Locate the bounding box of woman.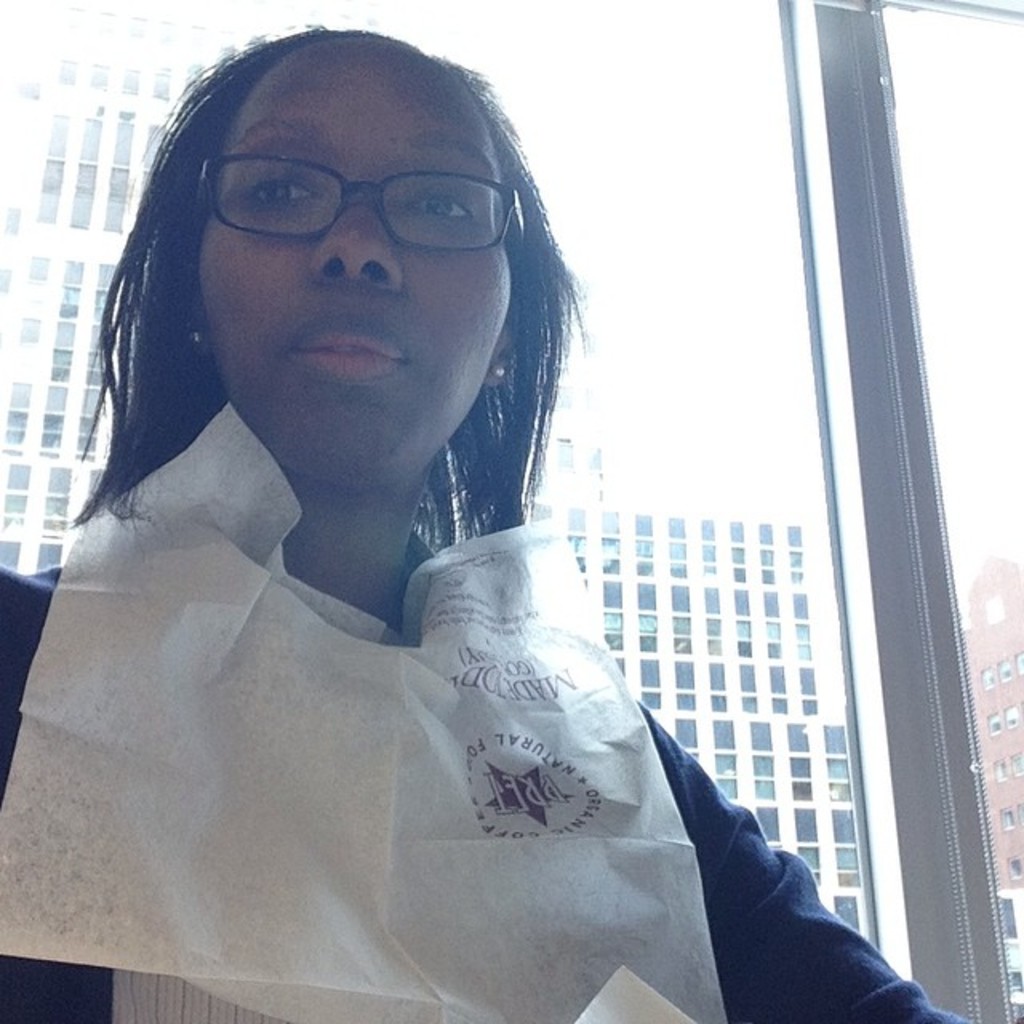
Bounding box: select_region(3, 48, 896, 1002).
